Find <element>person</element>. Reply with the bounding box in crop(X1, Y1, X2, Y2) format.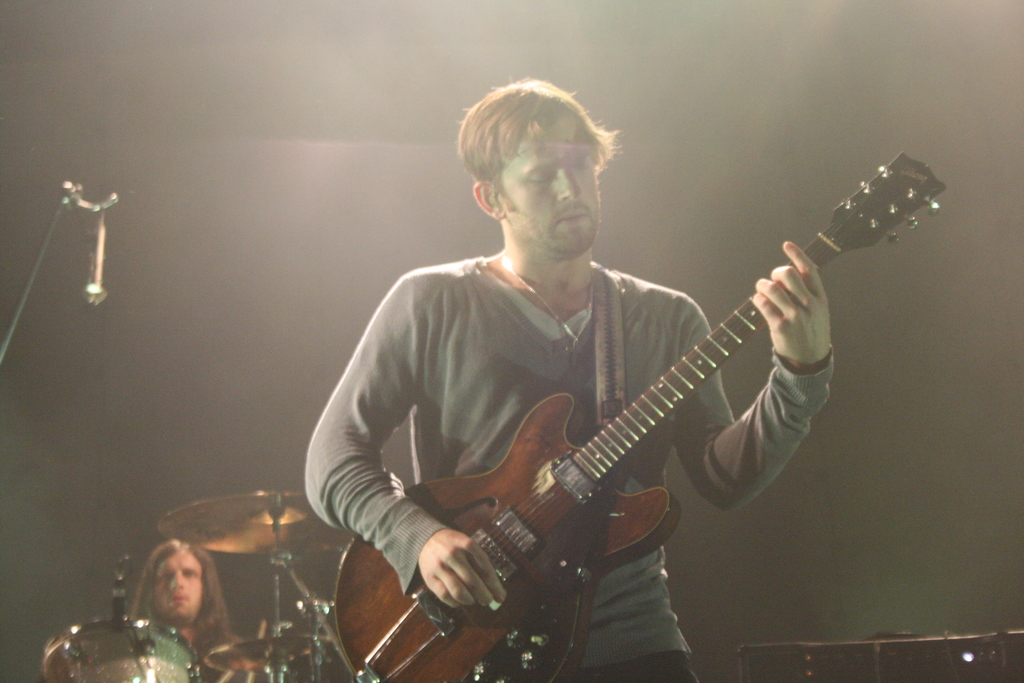
crop(293, 63, 924, 682).
